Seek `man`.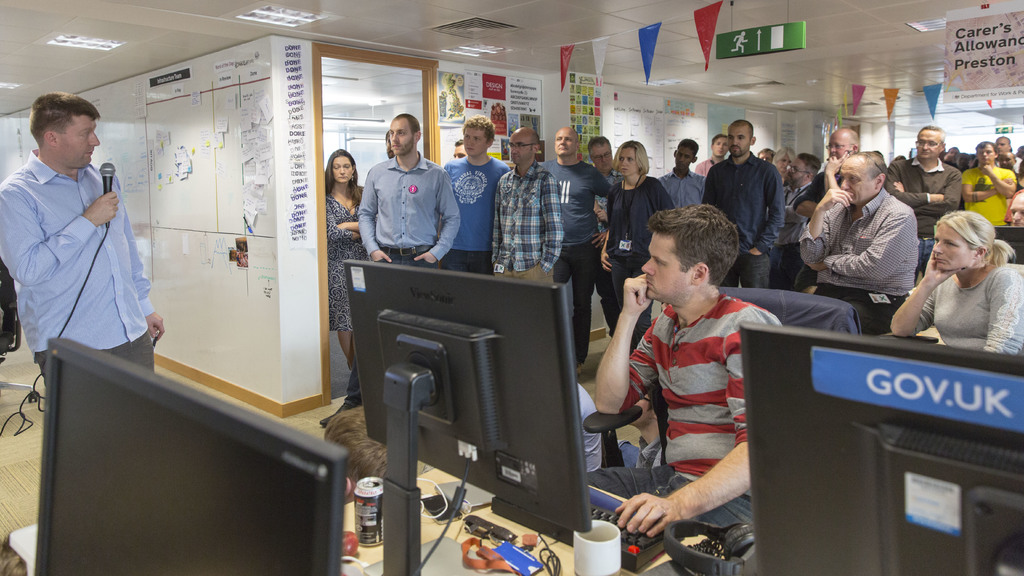
<box>543,124,610,368</box>.
